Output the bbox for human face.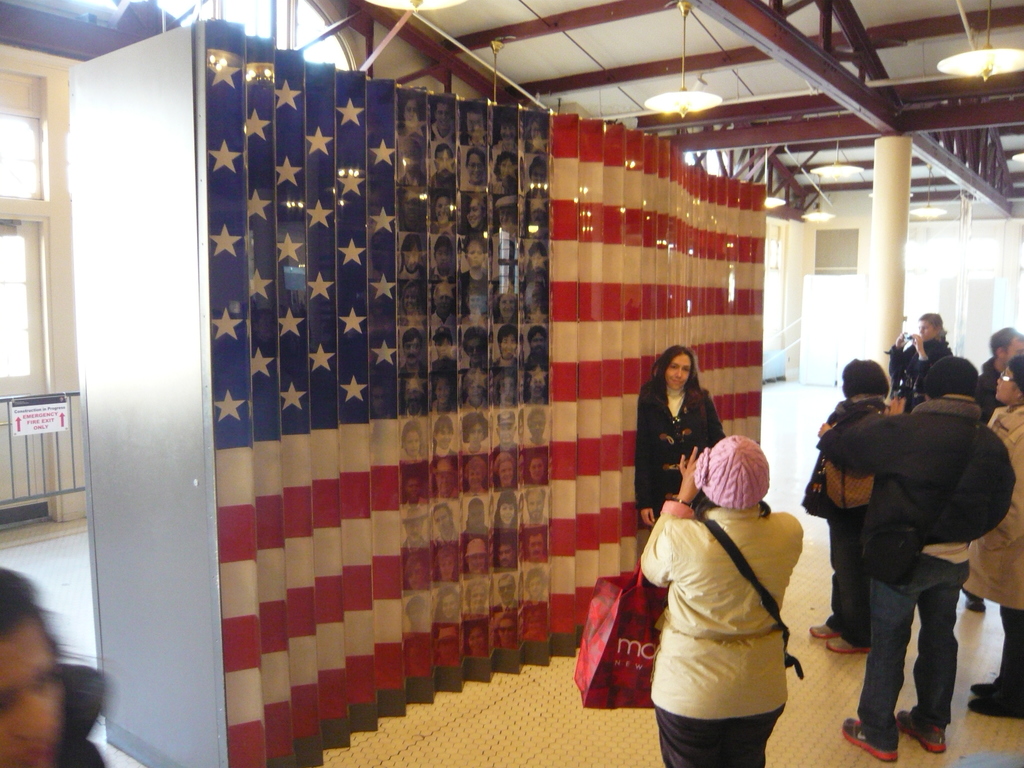
{"x1": 916, "y1": 319, "x2": 933, "y2": 341}.
